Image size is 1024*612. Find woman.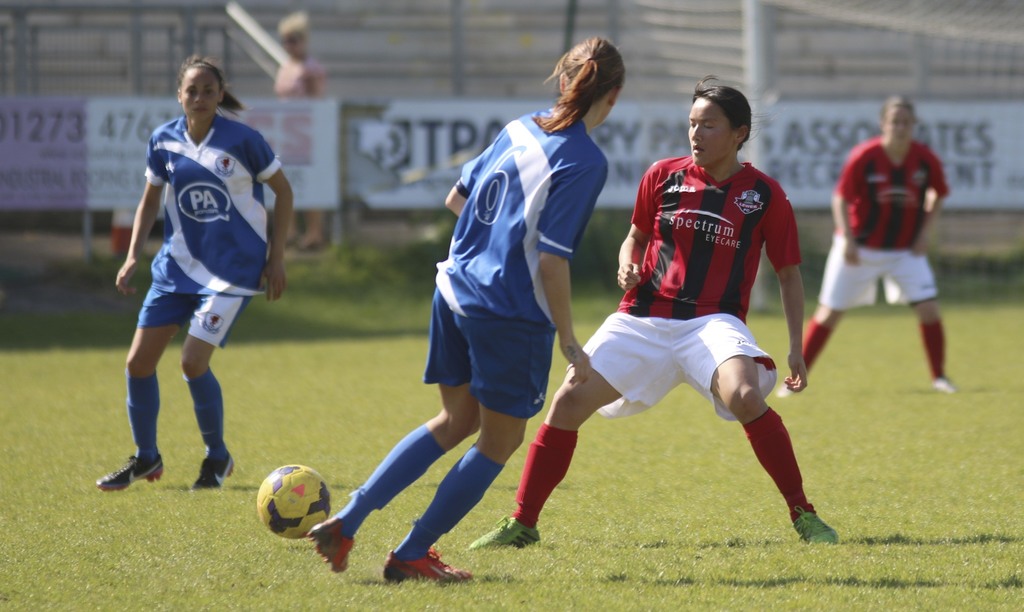
[778,92,961,405].
